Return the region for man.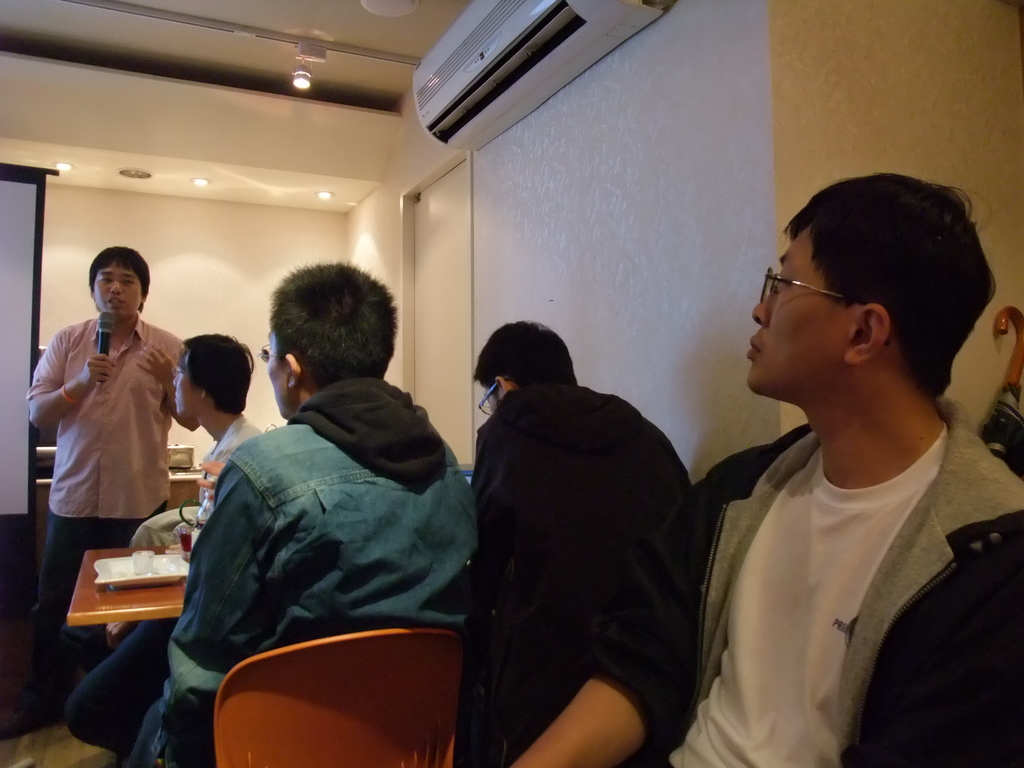
crop(132, 260, 476, 724).
